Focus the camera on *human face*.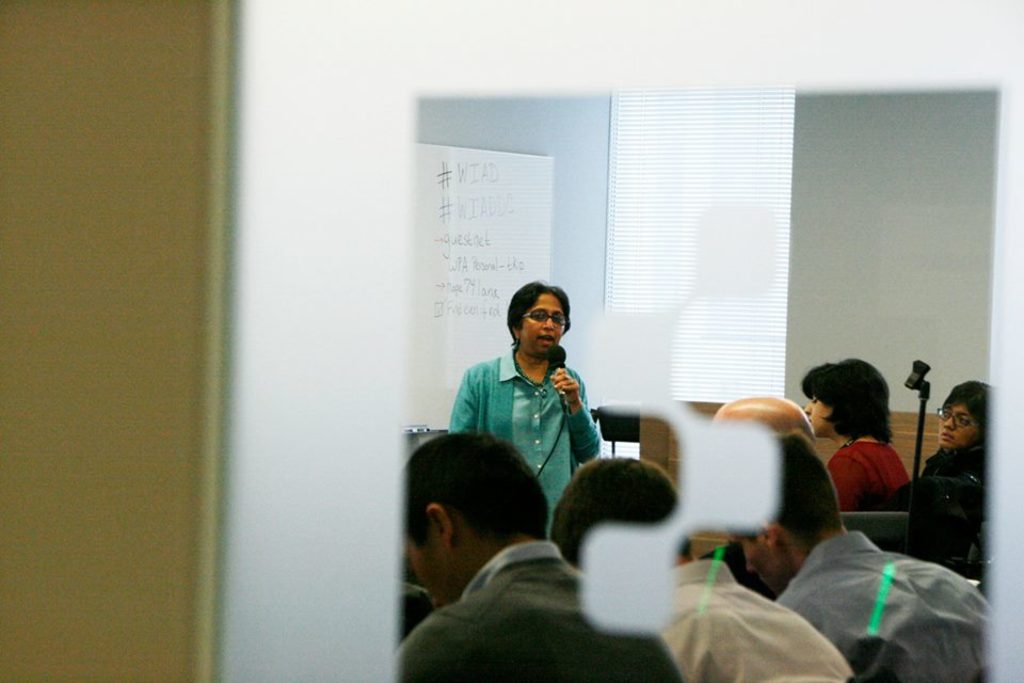
Focus region: bbox=(514, 292, 566, 354).
